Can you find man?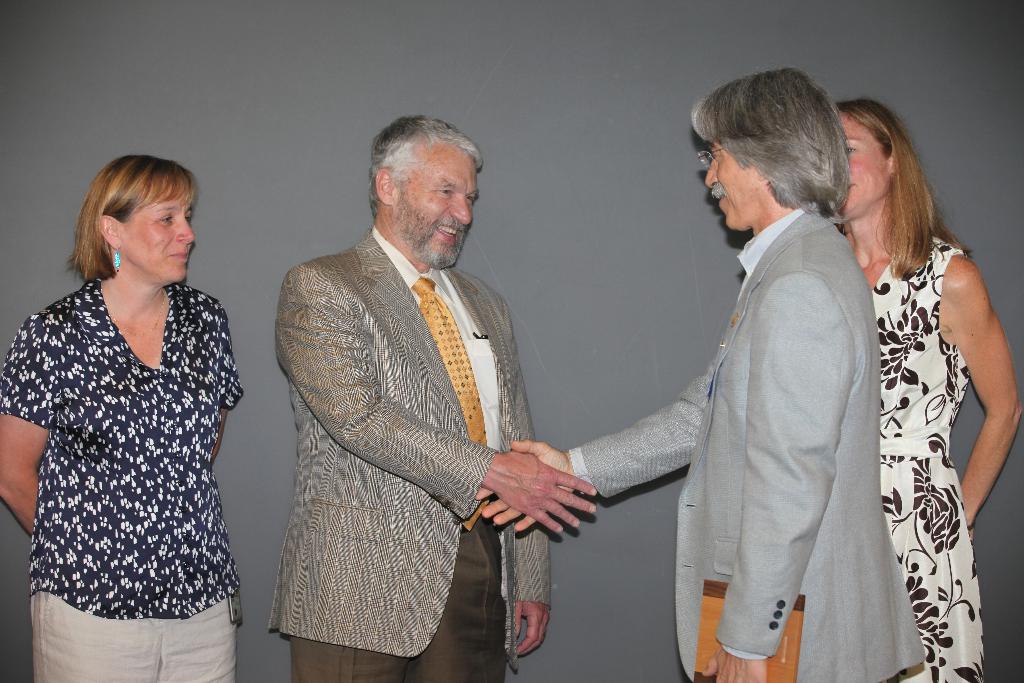
Yes, bounding box: 260/122/586/682.
